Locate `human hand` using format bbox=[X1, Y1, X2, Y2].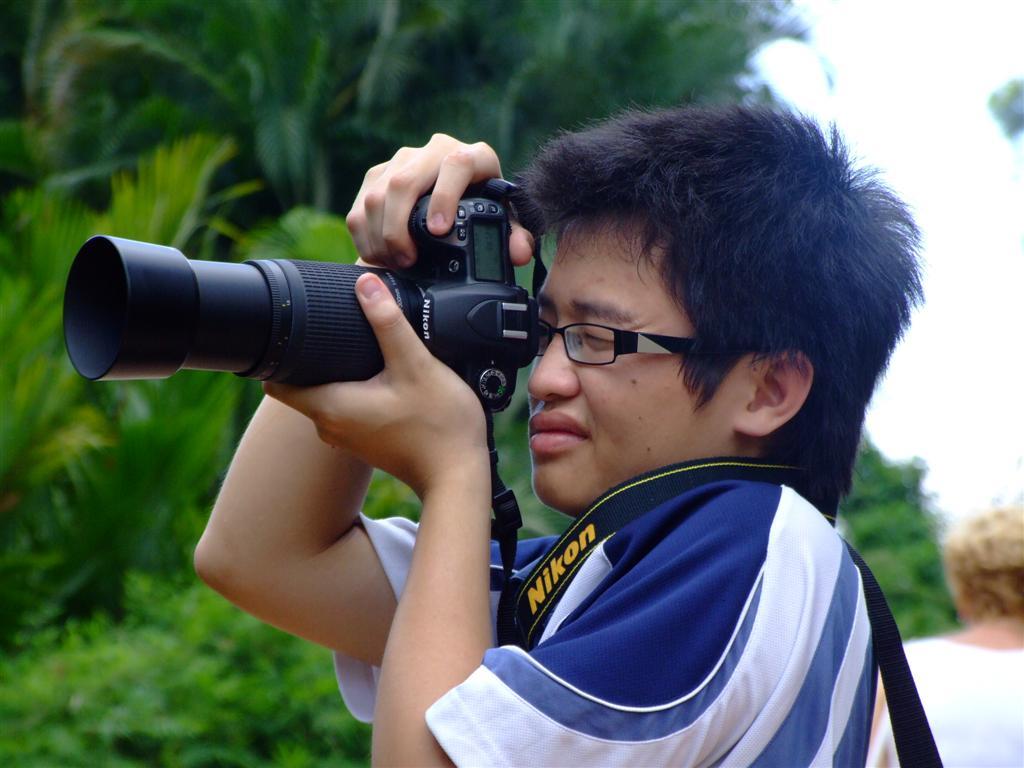
bbox=[258, 269, 490, 498].
